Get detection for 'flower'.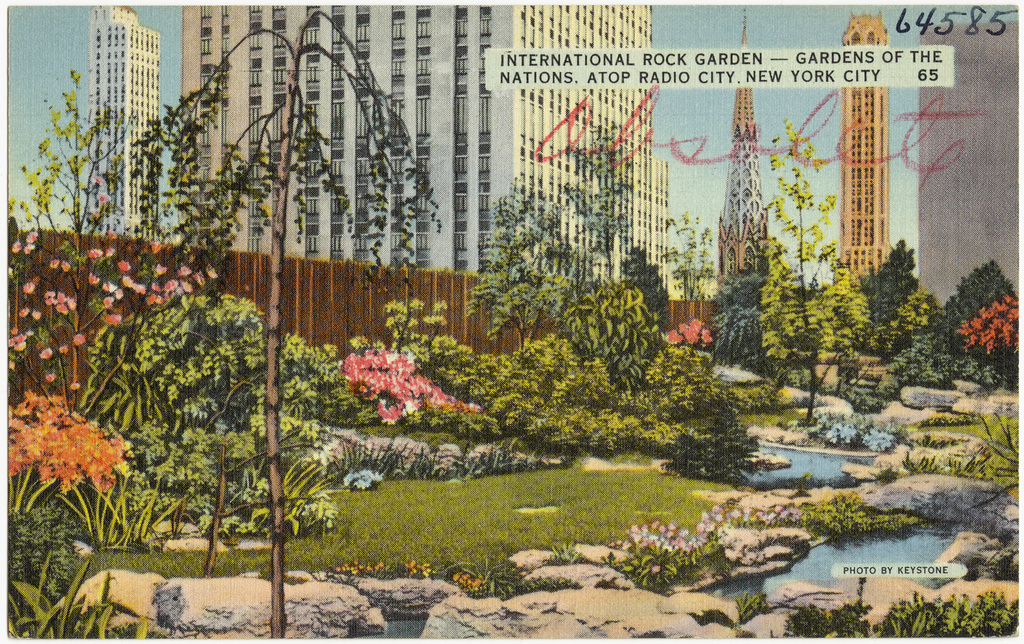
Detection: pyautogui.locateOnScreen(105, 311, 120, 326).
